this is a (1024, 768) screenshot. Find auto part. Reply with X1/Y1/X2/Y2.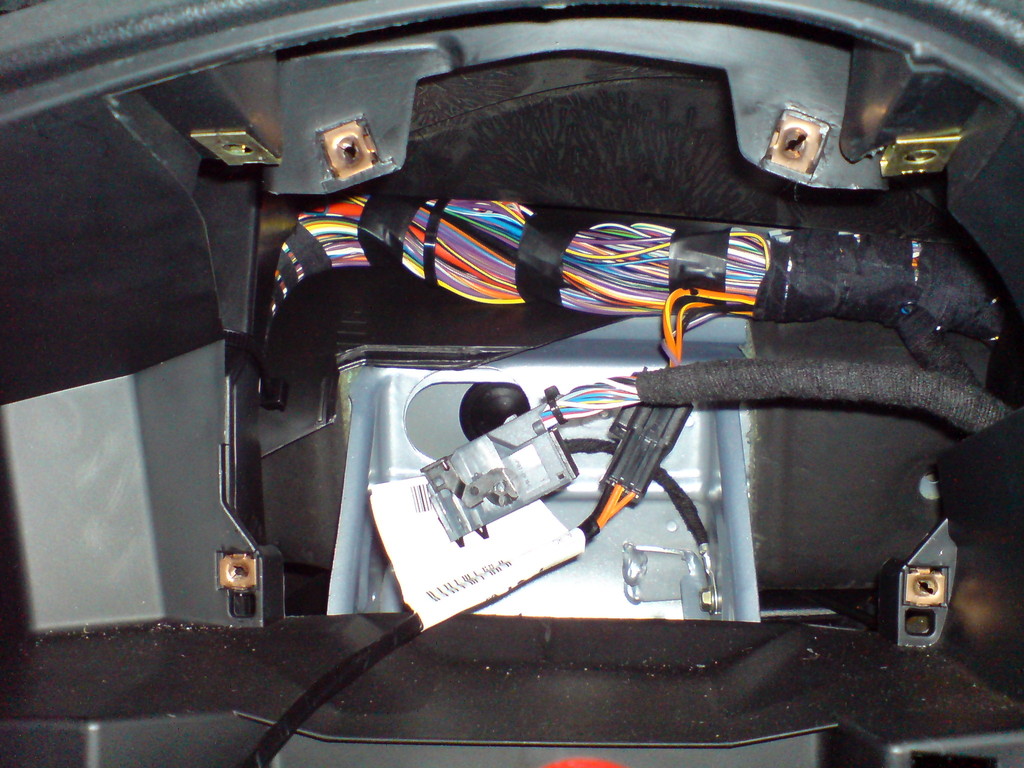
237/186/1005/381.
